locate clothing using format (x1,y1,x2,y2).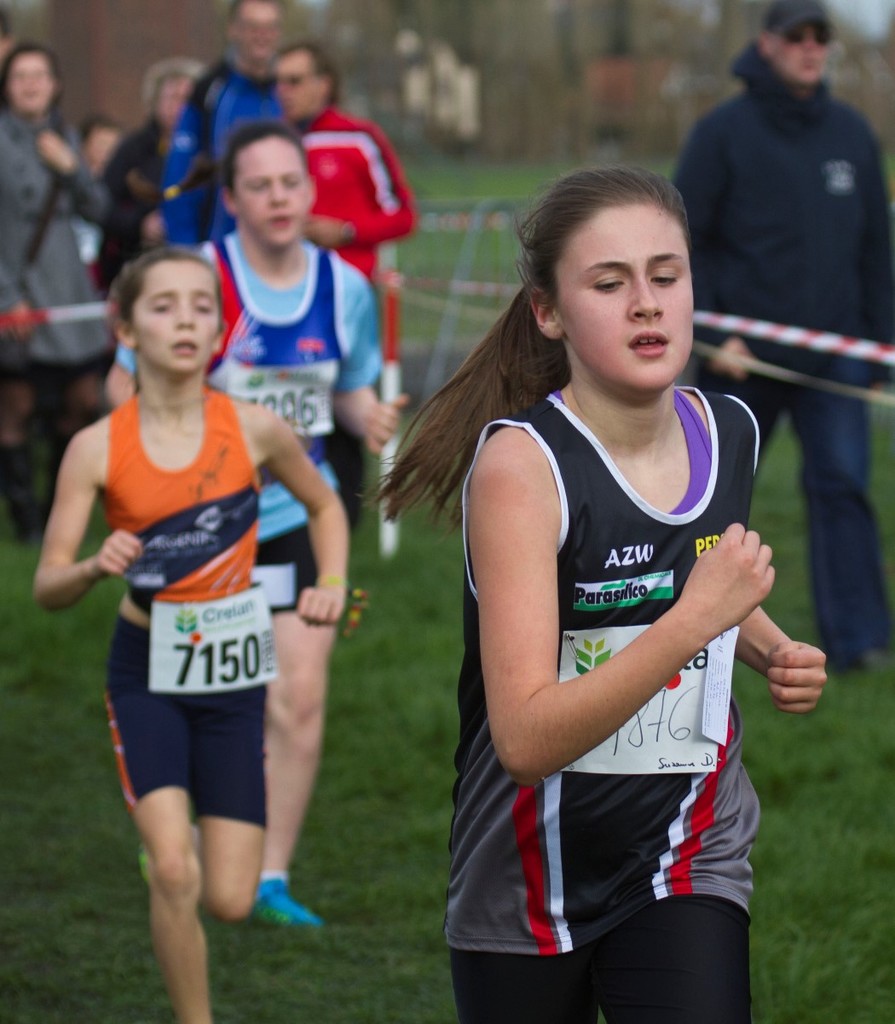
(101,385,271,827).
